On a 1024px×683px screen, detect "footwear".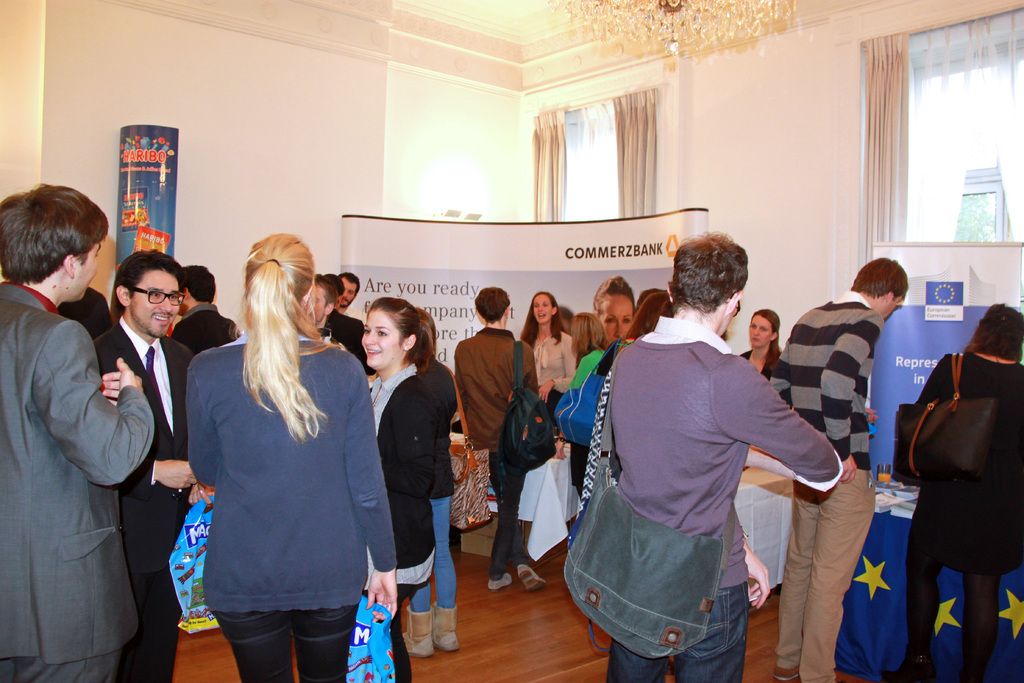
[518,565,549,591].
